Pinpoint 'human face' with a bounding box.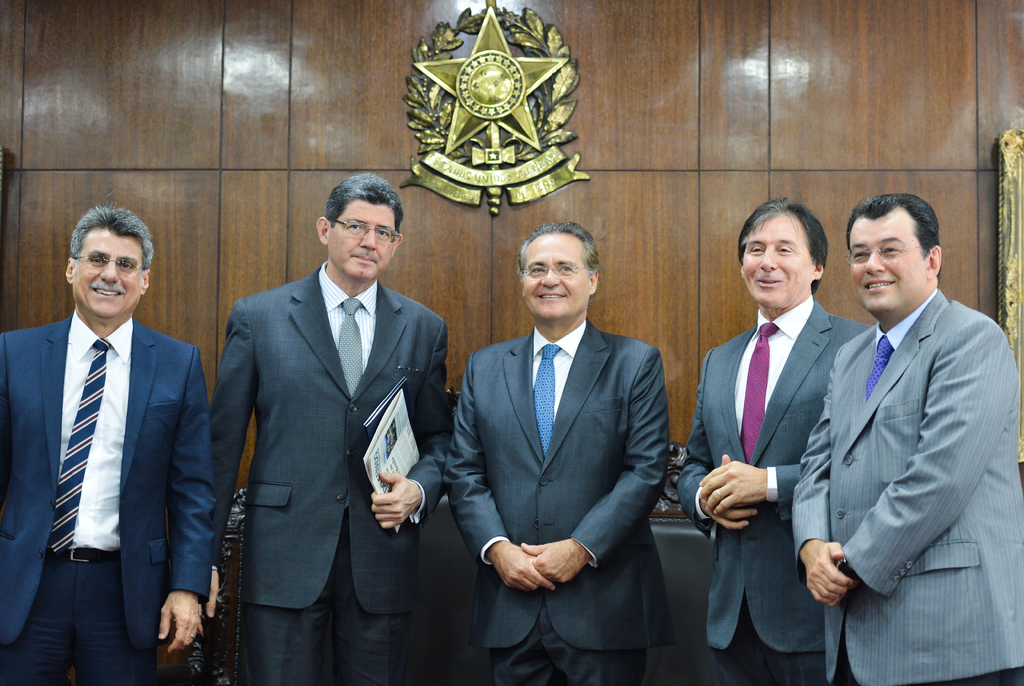
box(525, 238, 593, 316).
